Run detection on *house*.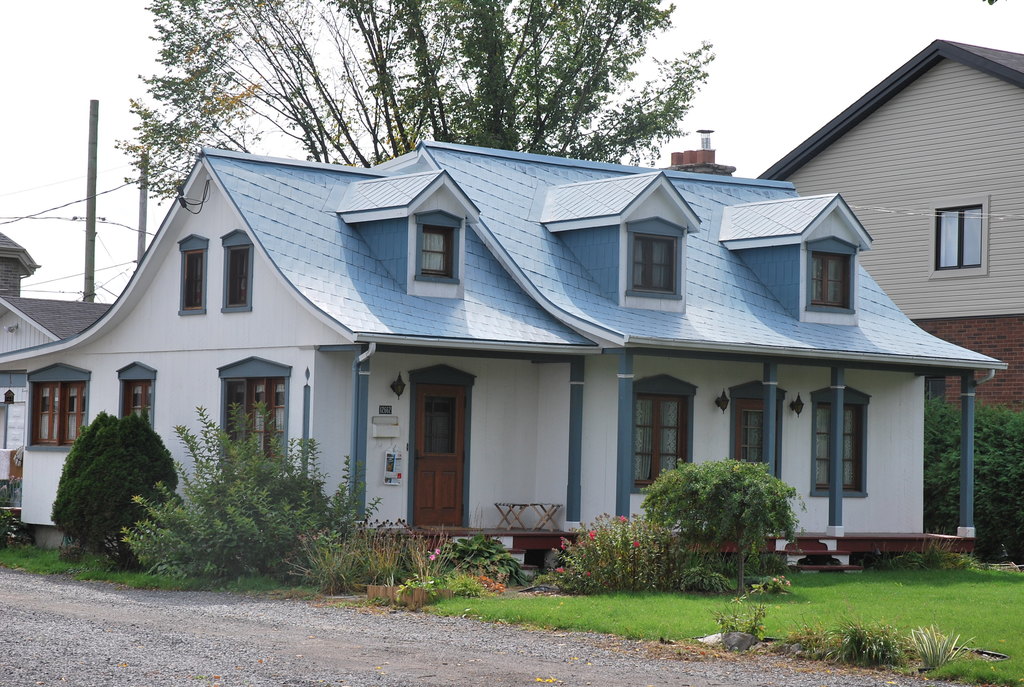
Result: (x1=0, y1=226, x2=120, y2=355).
